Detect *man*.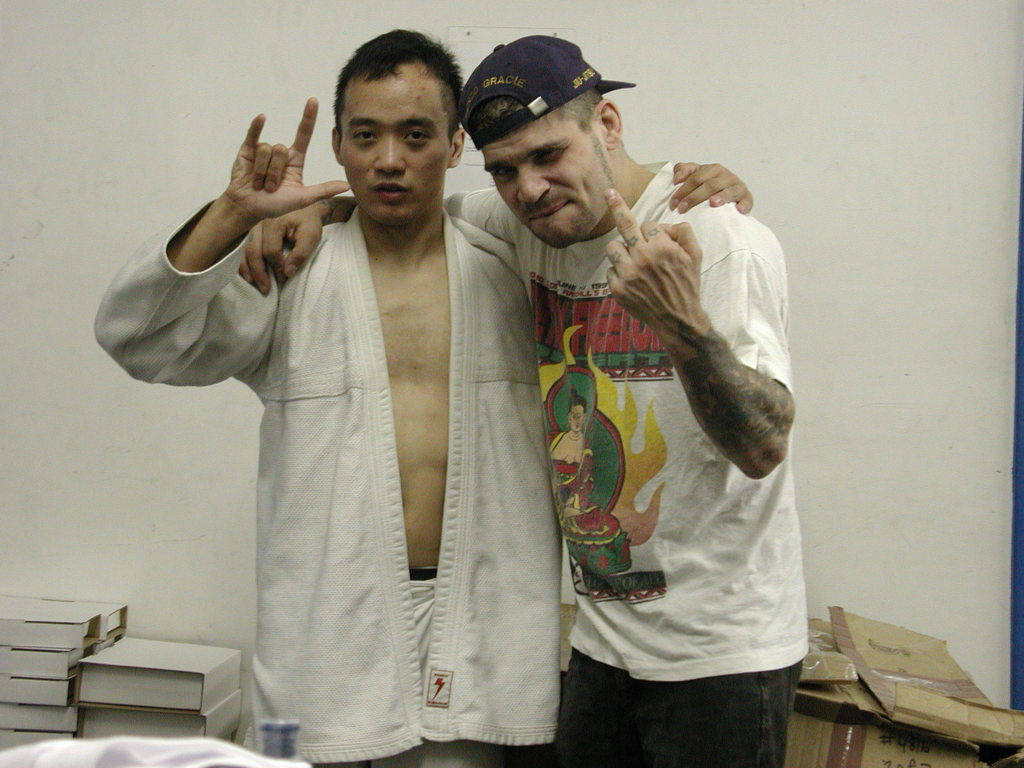
Detected at box=[95, 26, 758, 767].
